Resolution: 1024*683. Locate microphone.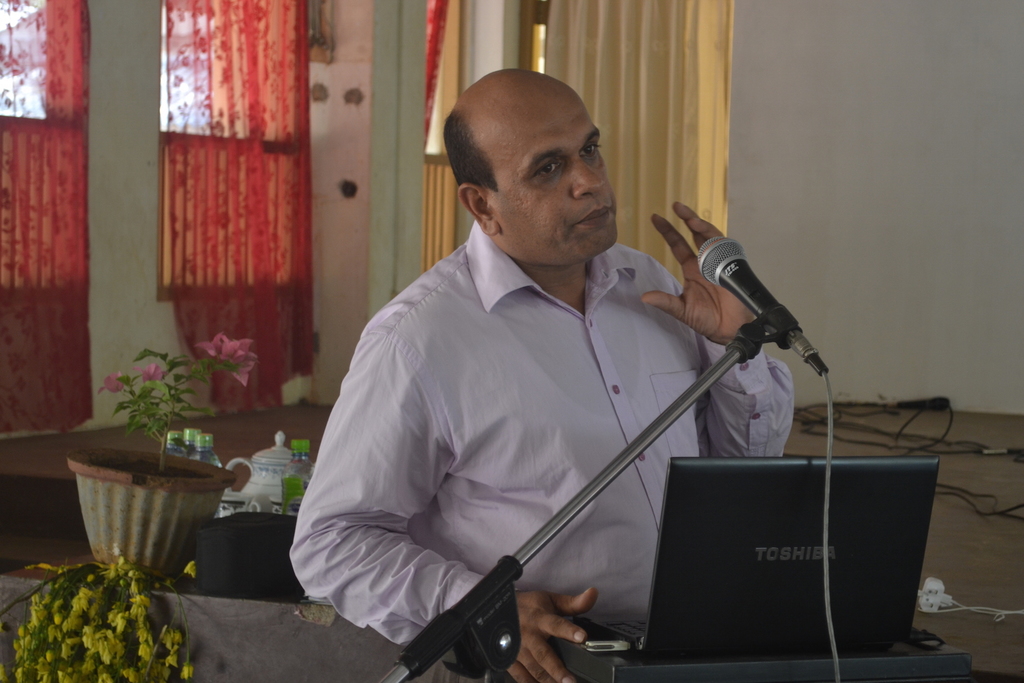
(666,227,827,378).
